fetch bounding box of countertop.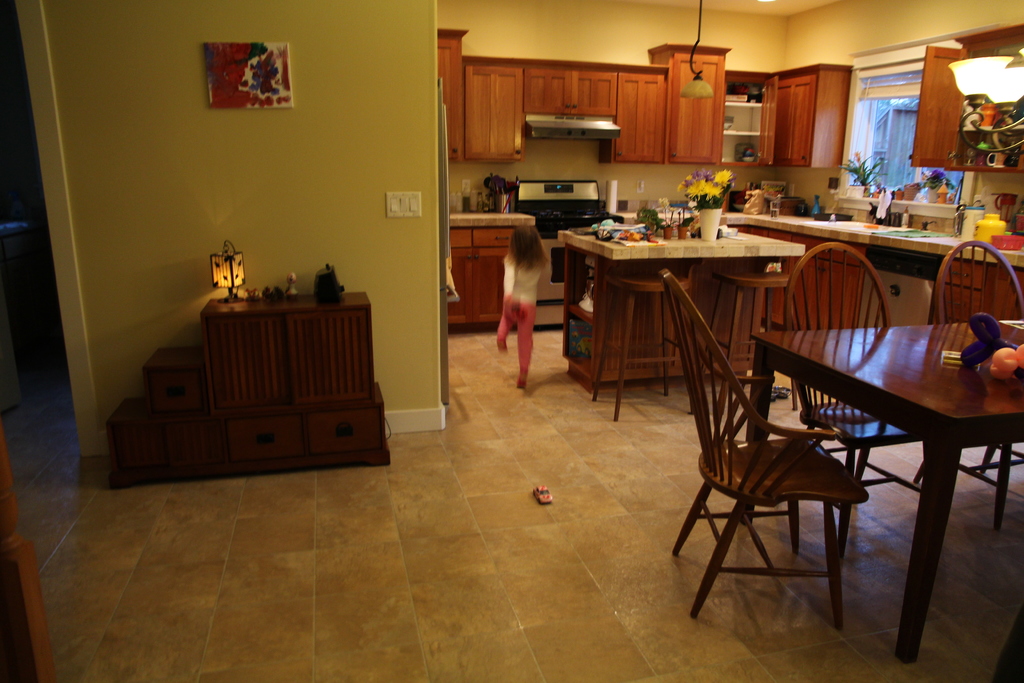
Bbox: x1=444, y1=205, x2=1023, y2=257.
